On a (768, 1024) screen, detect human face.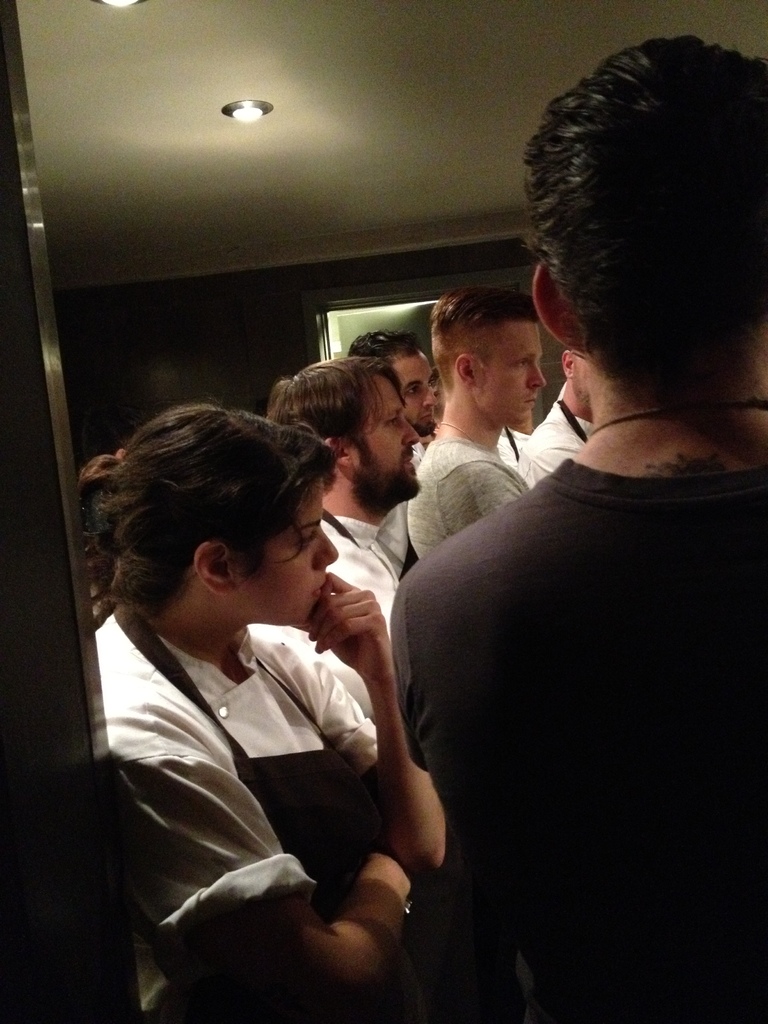
397, 345, 438, 433.
